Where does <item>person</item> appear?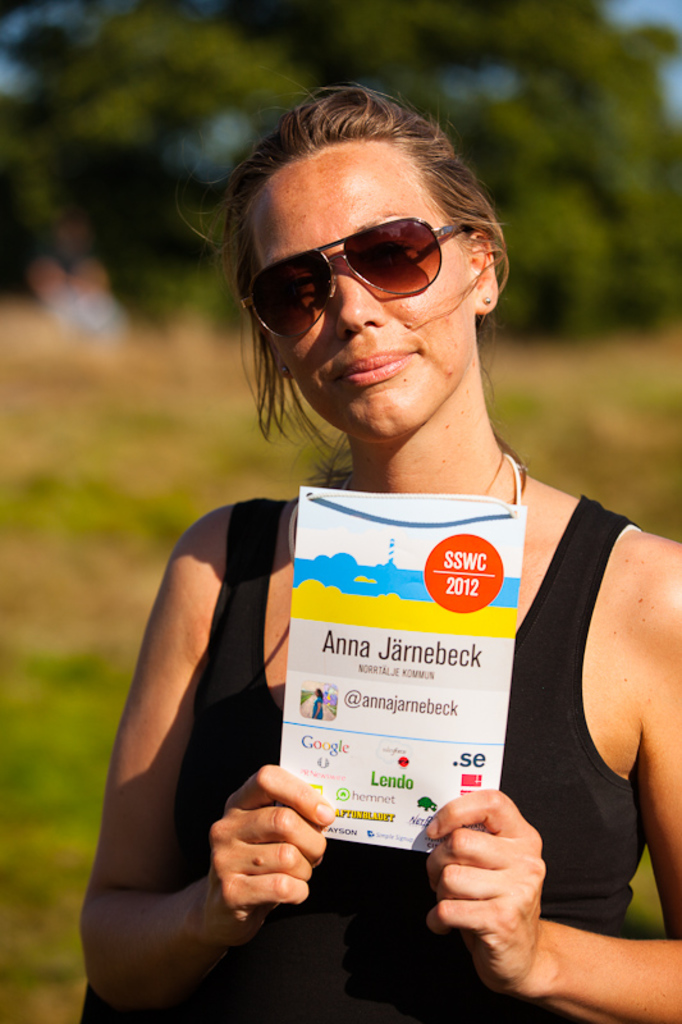
Appears at bbox(107, 157, 622, 980).
